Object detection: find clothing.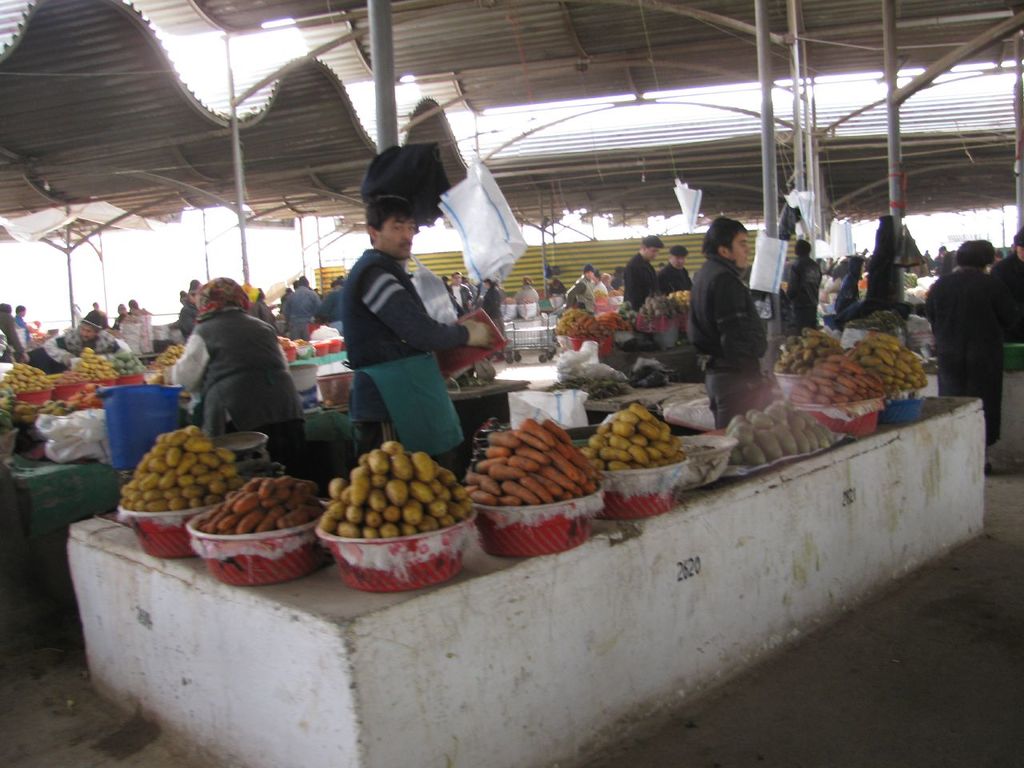
x1=2 y1=314 x2=22 y2=362.
